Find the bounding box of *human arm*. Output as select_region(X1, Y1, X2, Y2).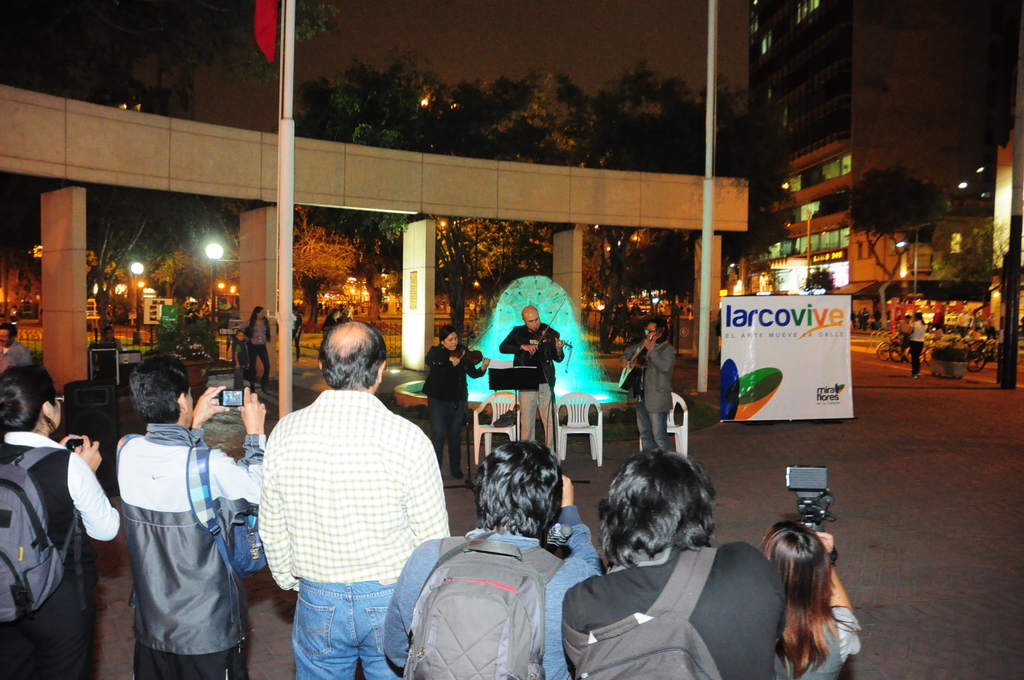
select_region(61, 423, 131, 571).
